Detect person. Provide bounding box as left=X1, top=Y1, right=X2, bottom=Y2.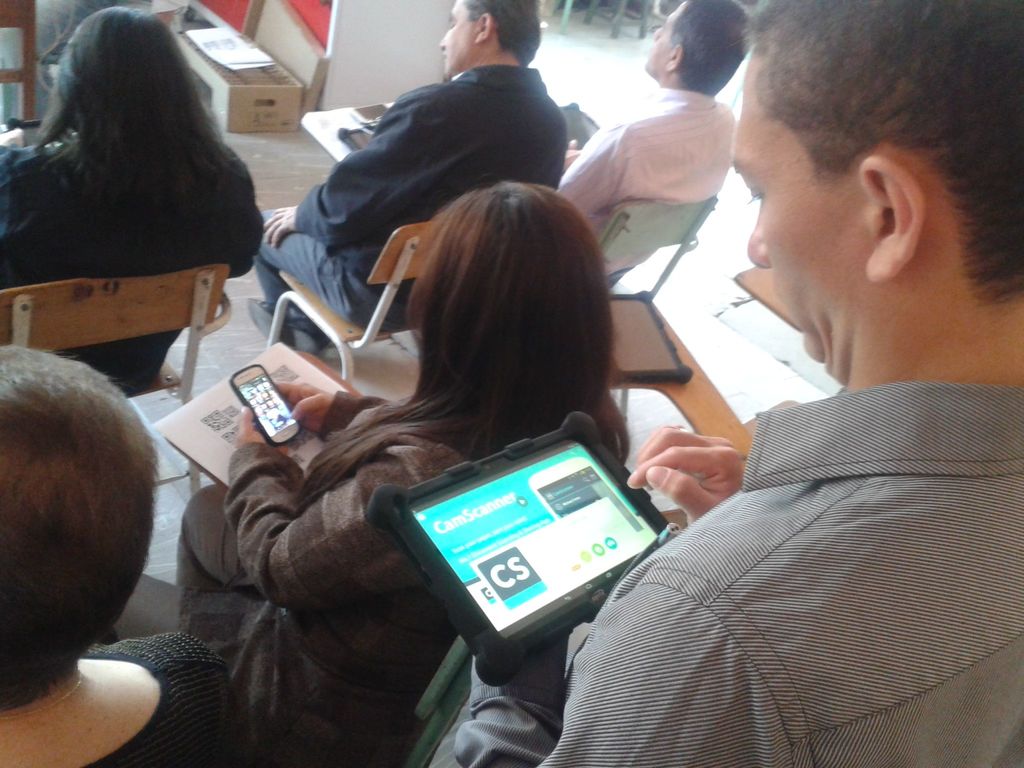
left=17, top=0, right=271, bottom=407.
